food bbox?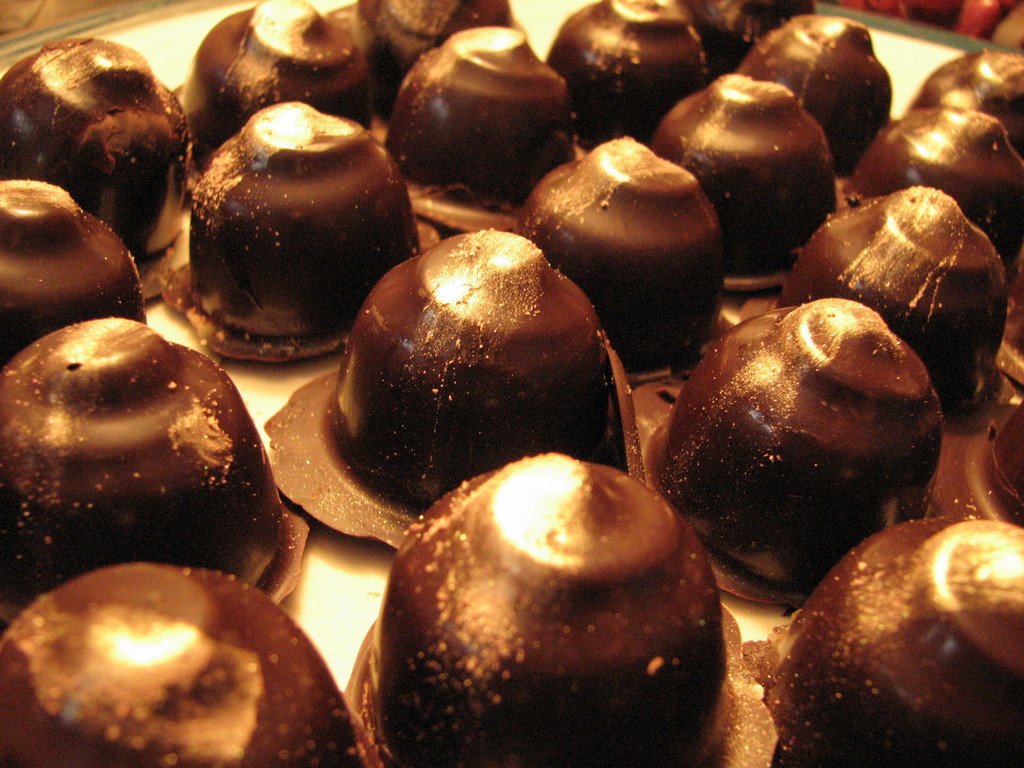
504:131:738:399
